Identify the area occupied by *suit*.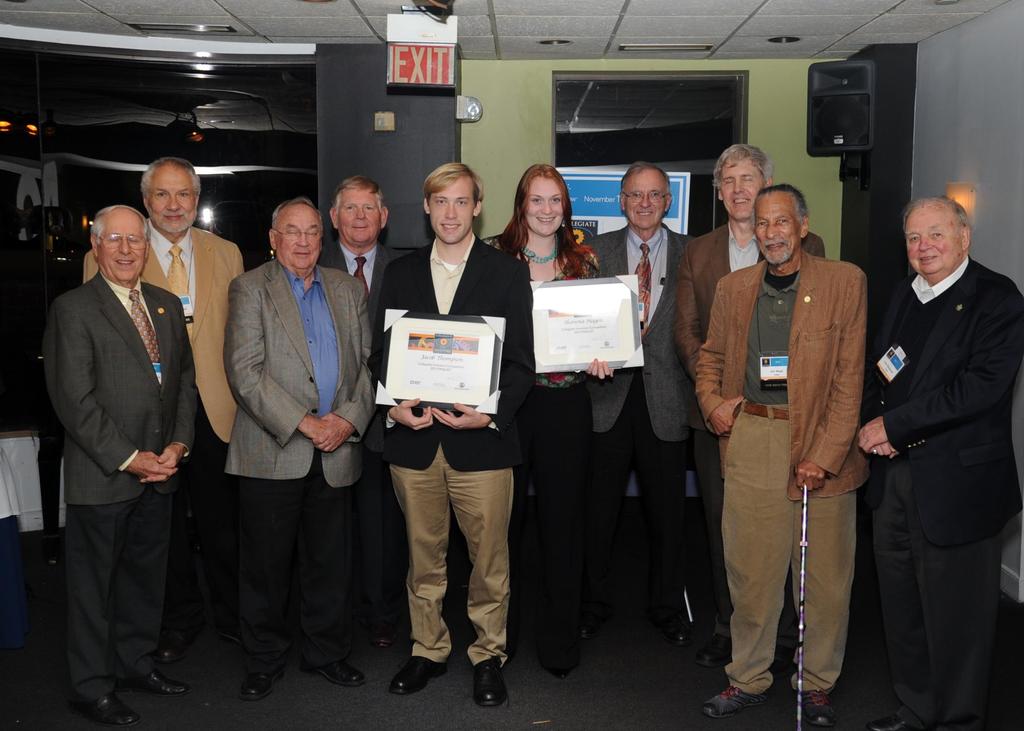
Area: bbox(84, 218, 247, 648).
